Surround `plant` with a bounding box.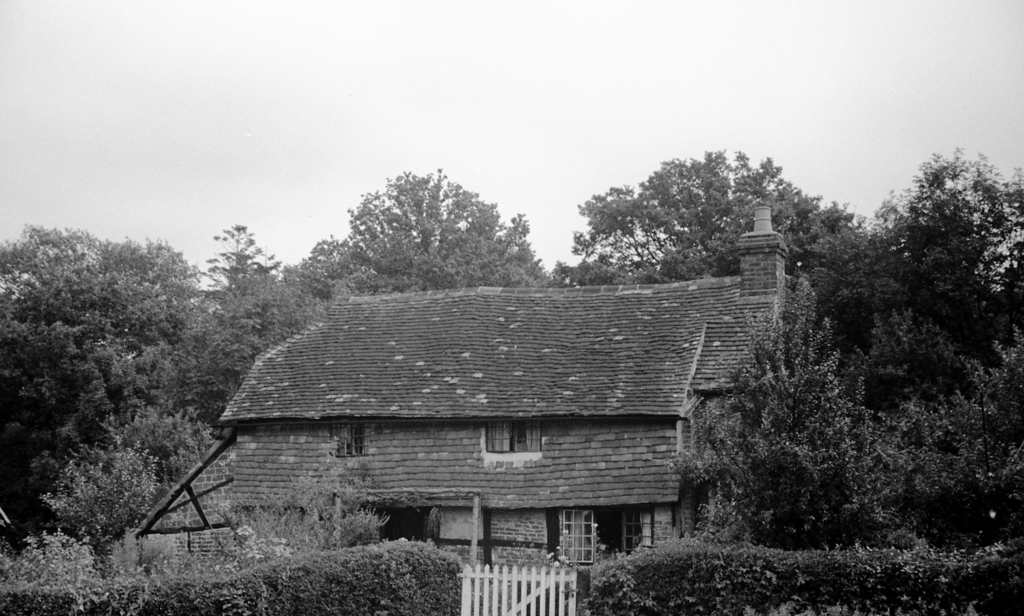
233,453,399,568.
